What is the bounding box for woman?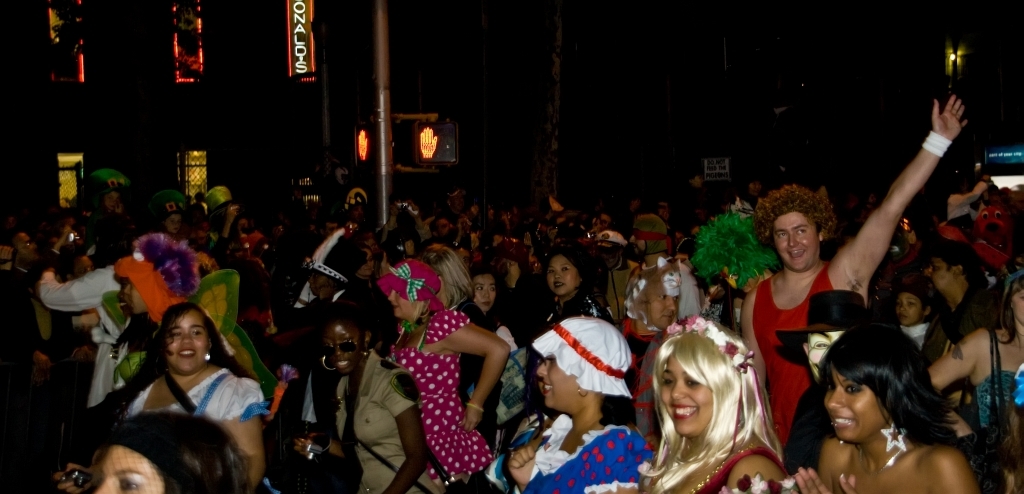
(906, 255, 1023, 493).
